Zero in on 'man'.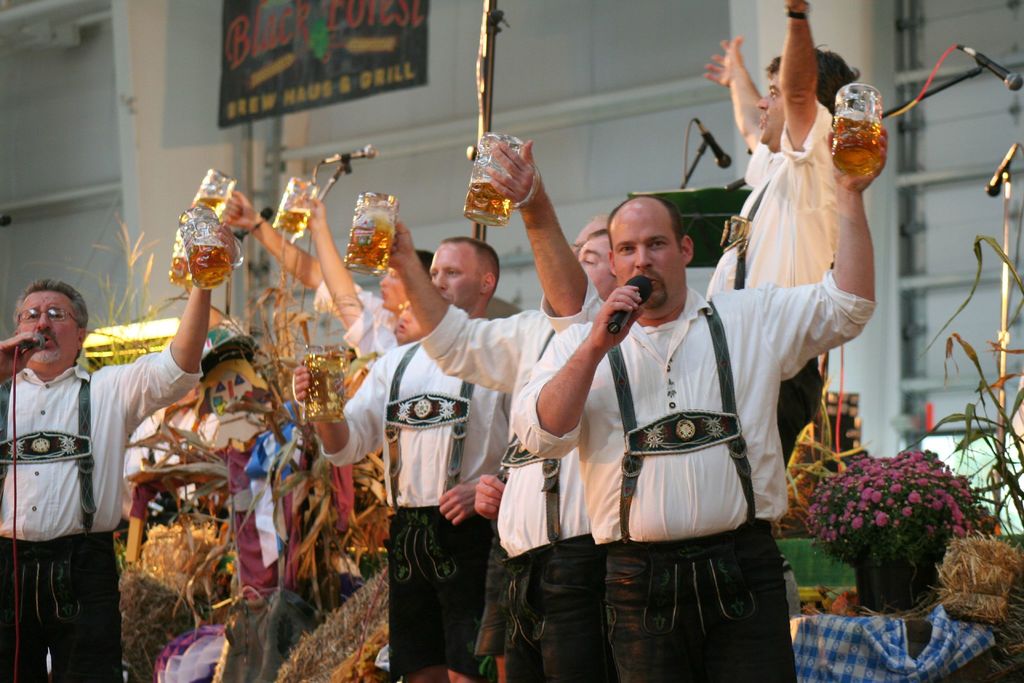
Zeroed in: <region>291, 194, 430, 370</region>.
